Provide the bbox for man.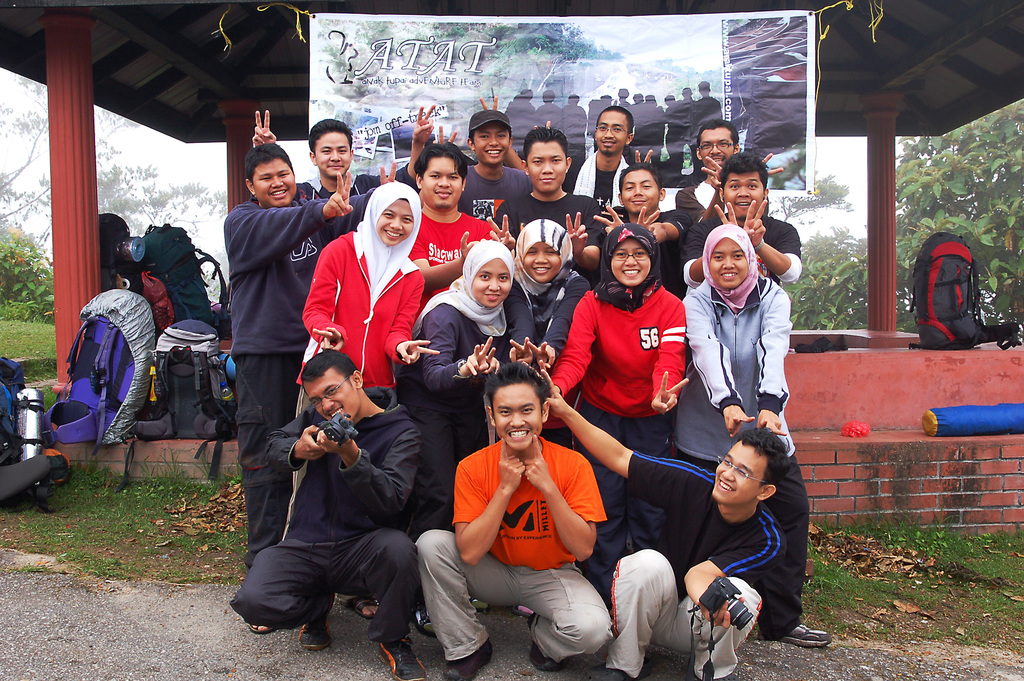
(590, 161, 685, 298).
